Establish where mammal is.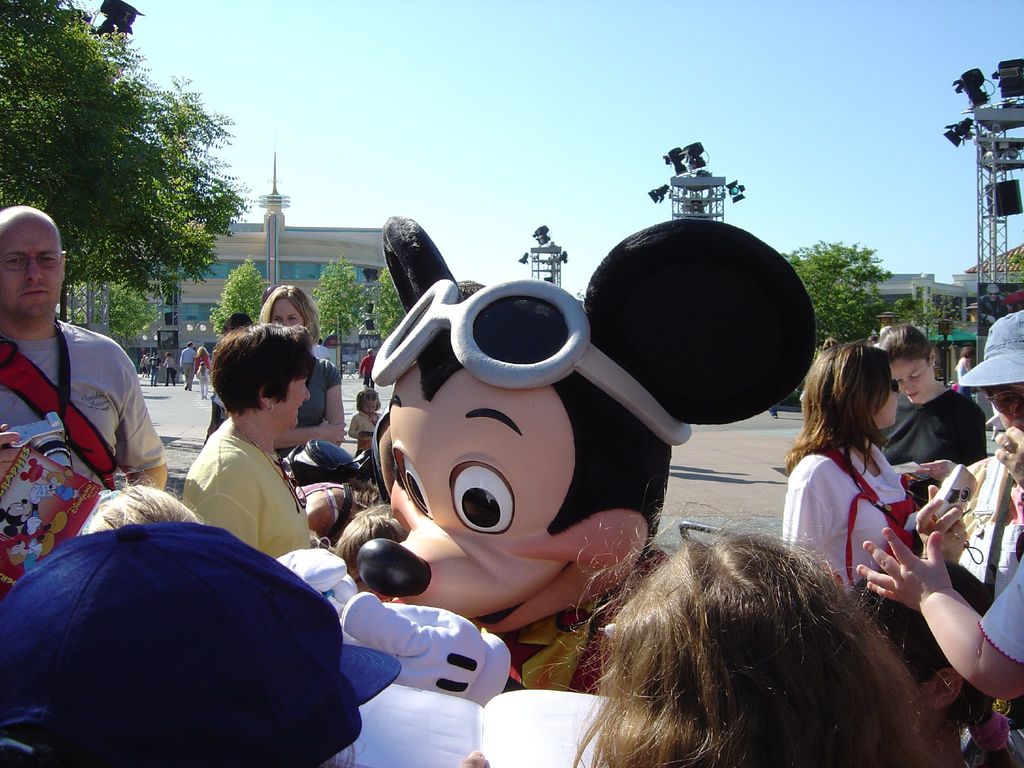
Established at <box>273,218,819,699</box>.
